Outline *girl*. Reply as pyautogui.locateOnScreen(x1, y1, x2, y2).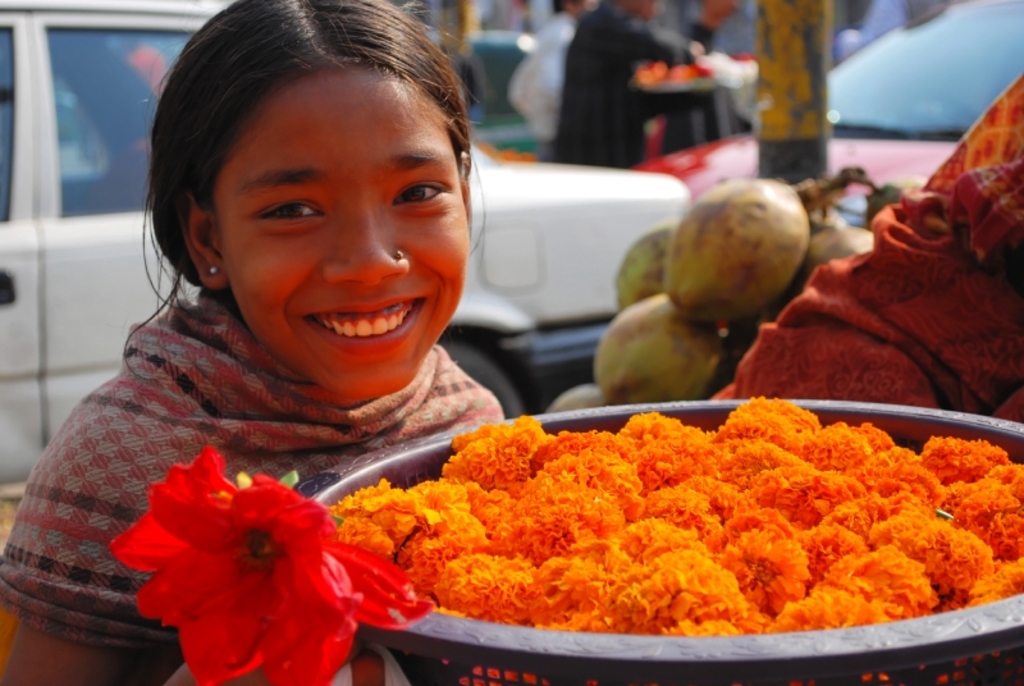
pyautogui.locateOnScreen(0, 0, 515, 685).
